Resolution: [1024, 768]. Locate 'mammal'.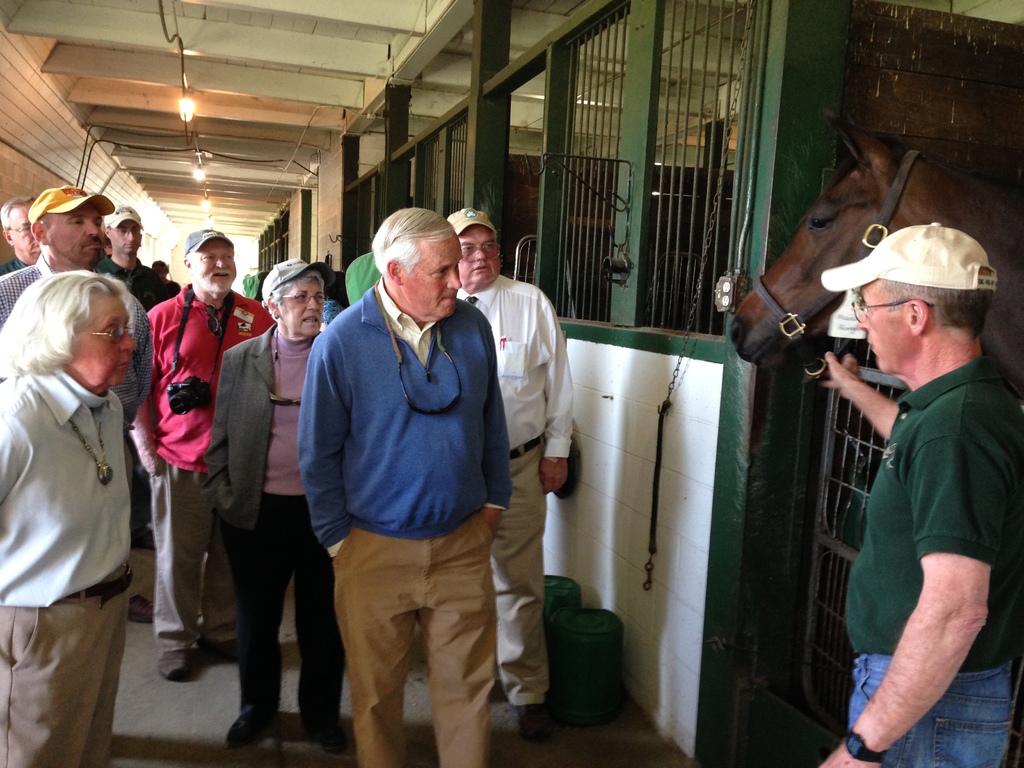
x1=448 y1=207 x2=578 y2=733.
